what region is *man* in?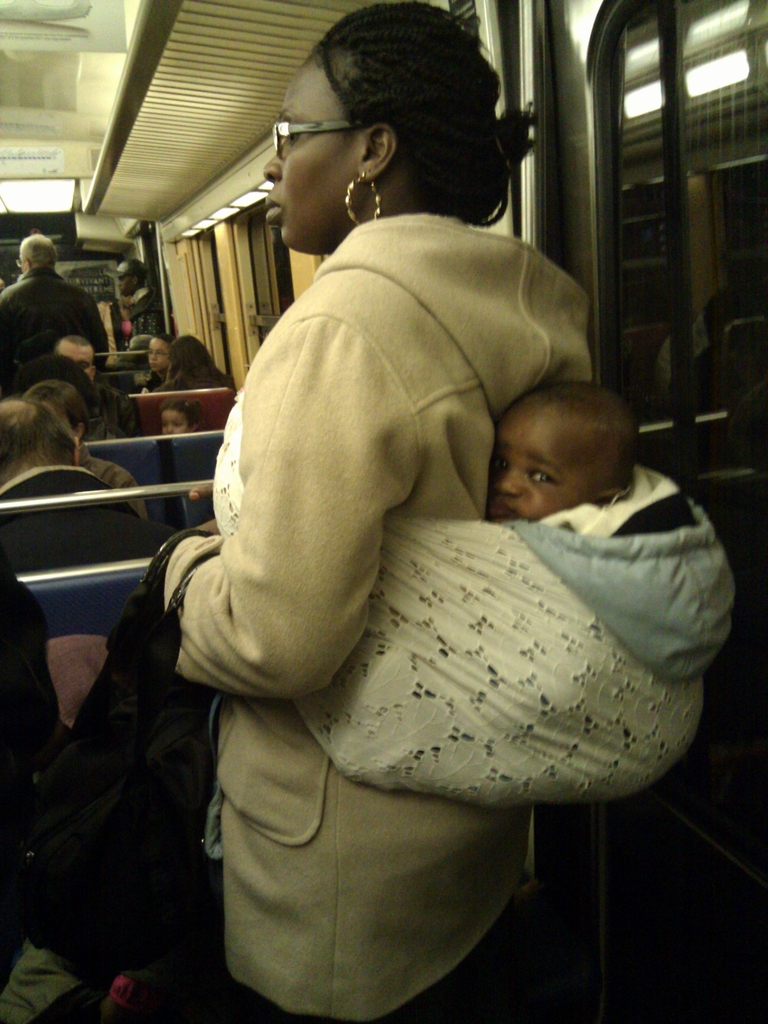
(60, 324, 150, 438).
